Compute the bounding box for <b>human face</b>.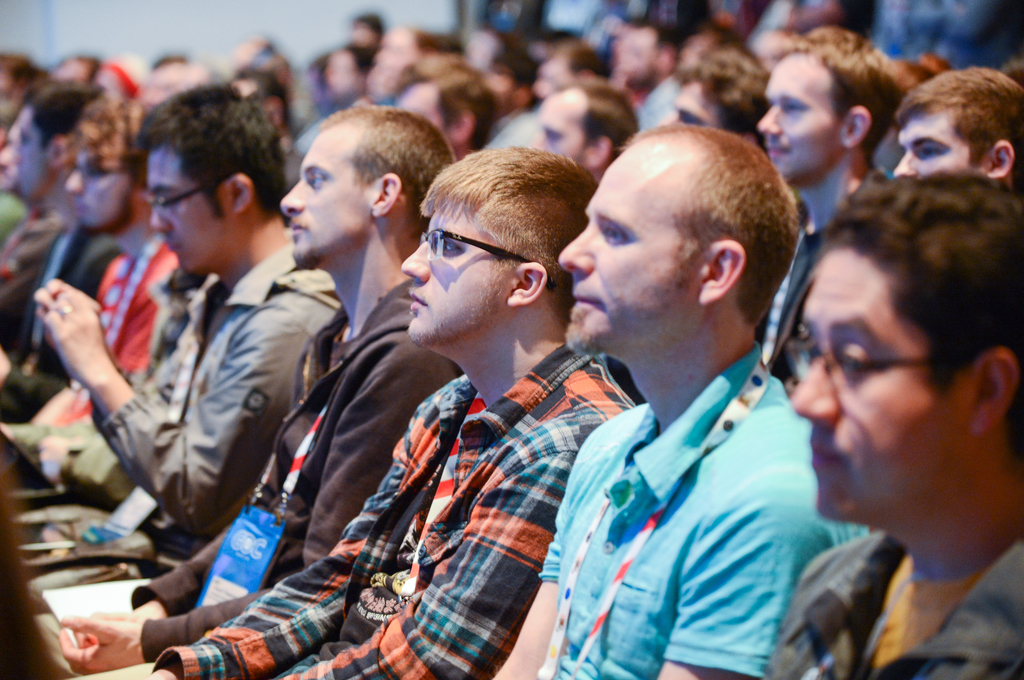
(x1=791, y1=256, x2=976, y2=521).
